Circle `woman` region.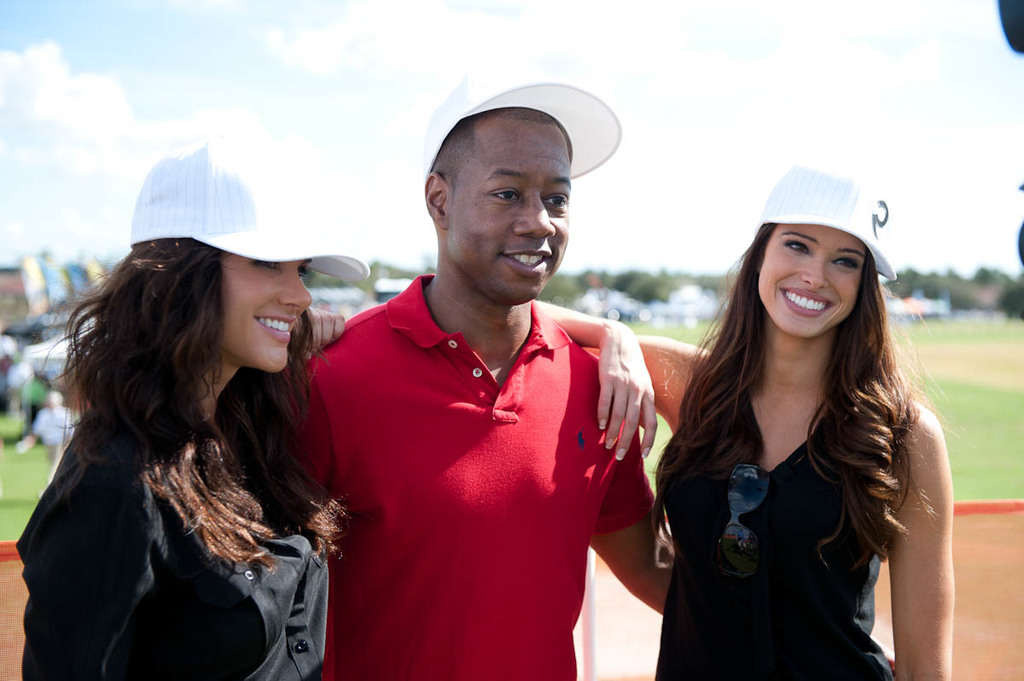
Region: (x1=13, y1=137, x2=373, y2=680).
